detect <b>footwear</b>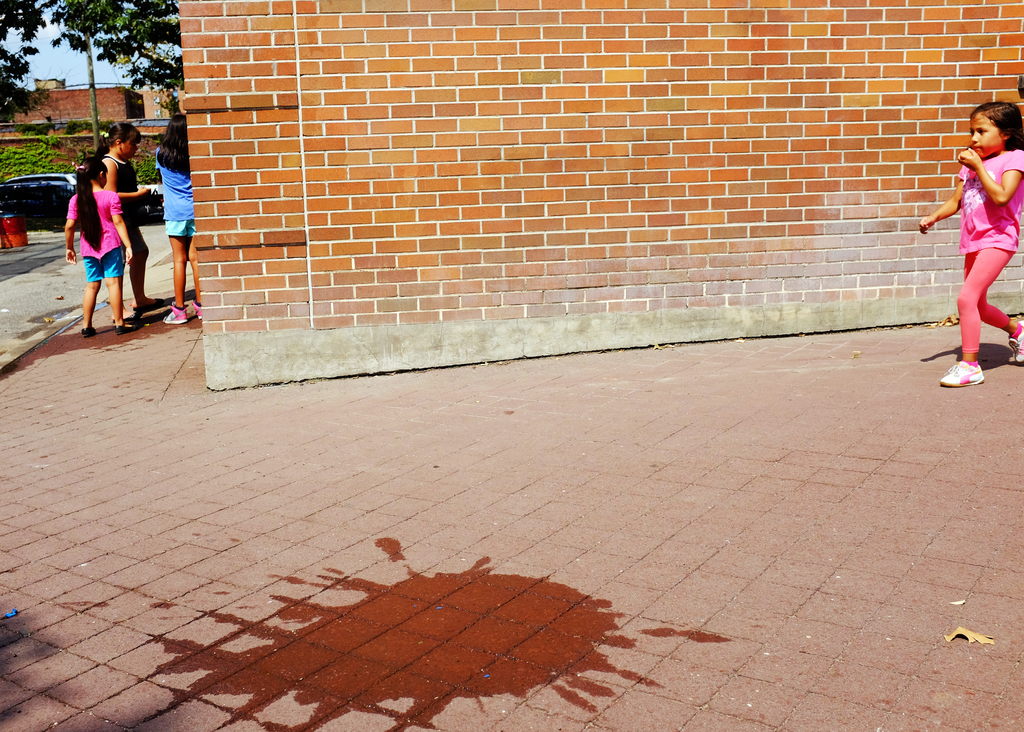
1005/317/1023/367
